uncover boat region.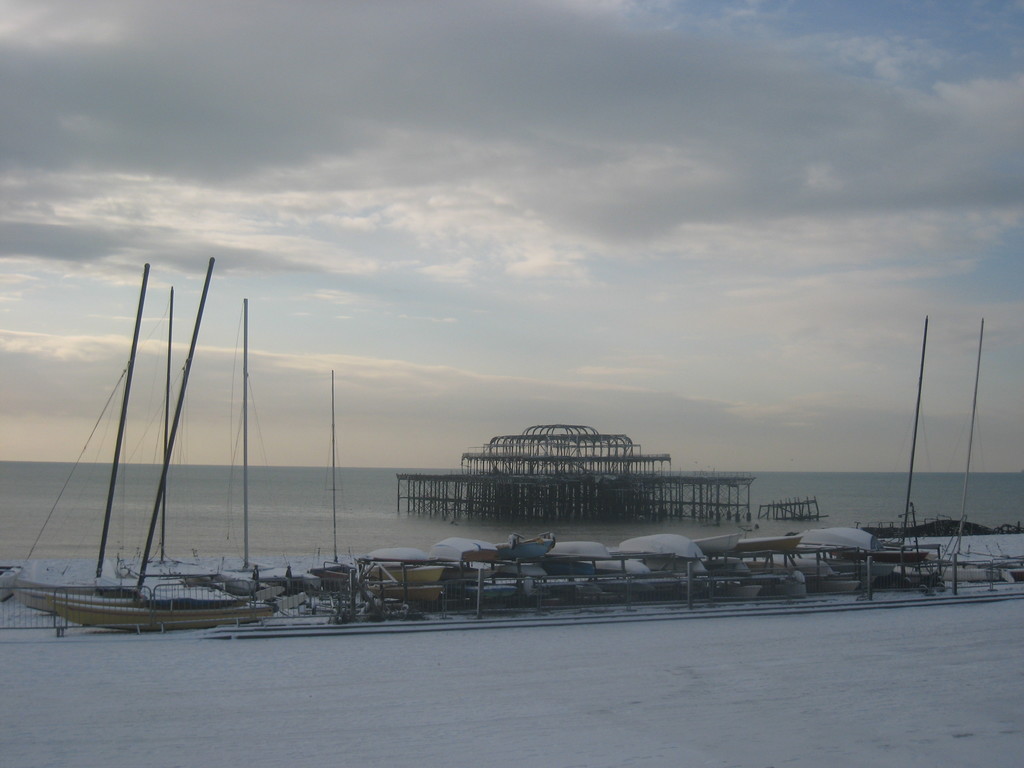
Uncovered: select_region(498, 563, 545, 574).
